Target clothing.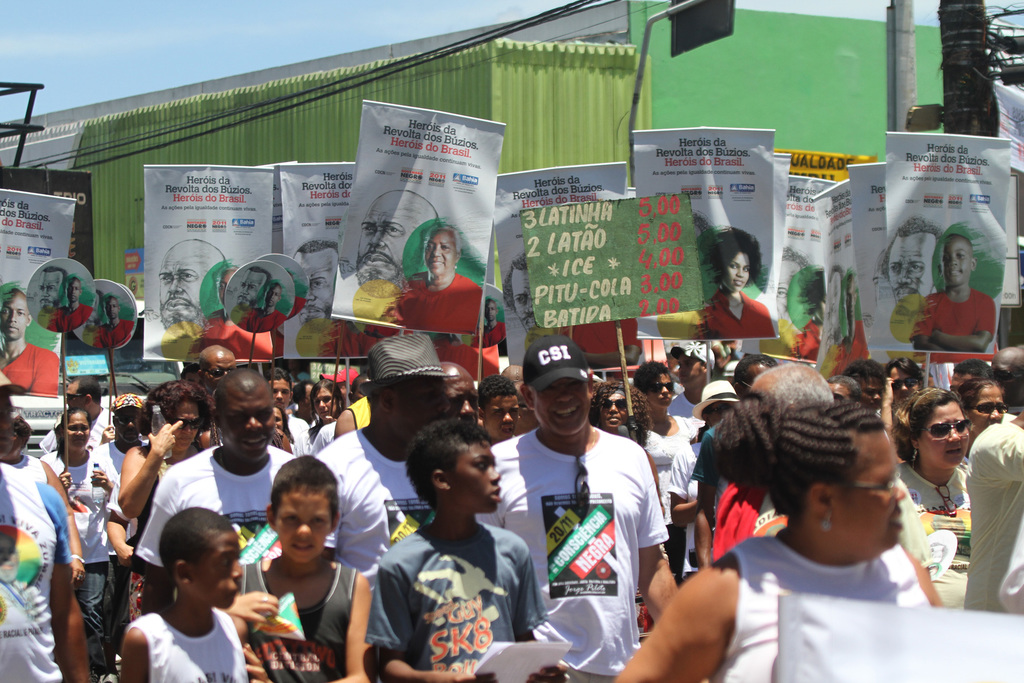
Target region: locate(222, 557, 364, 682).
